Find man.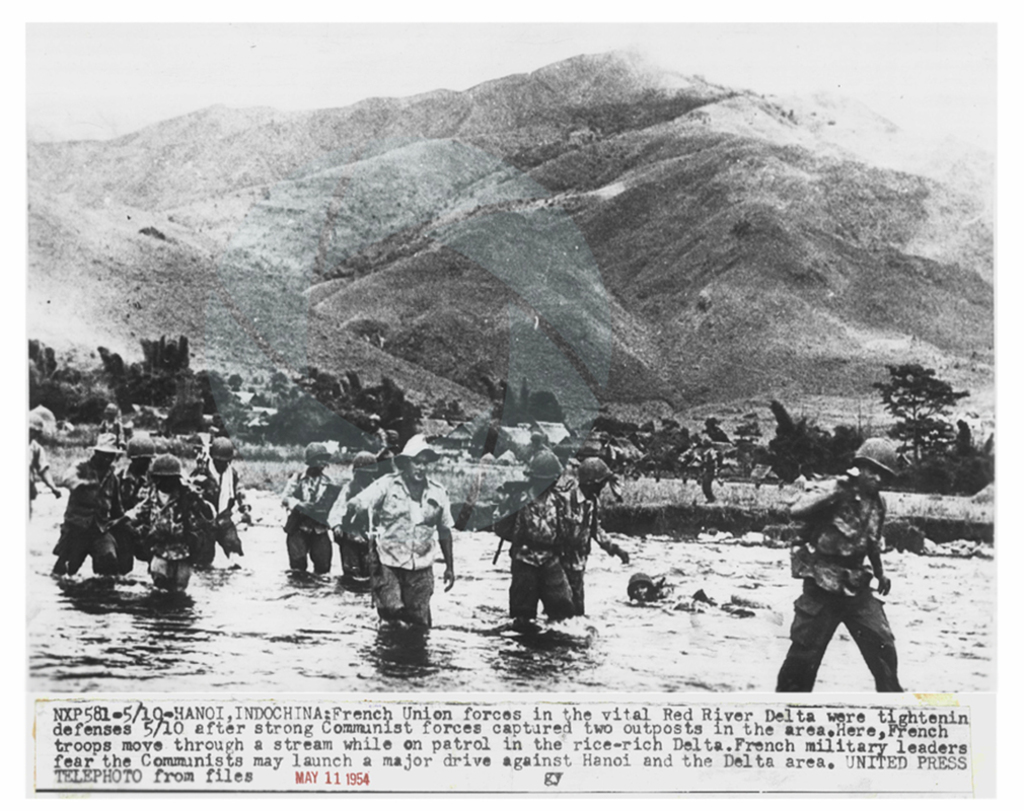
bbox=(47, 430, 128, 579).
